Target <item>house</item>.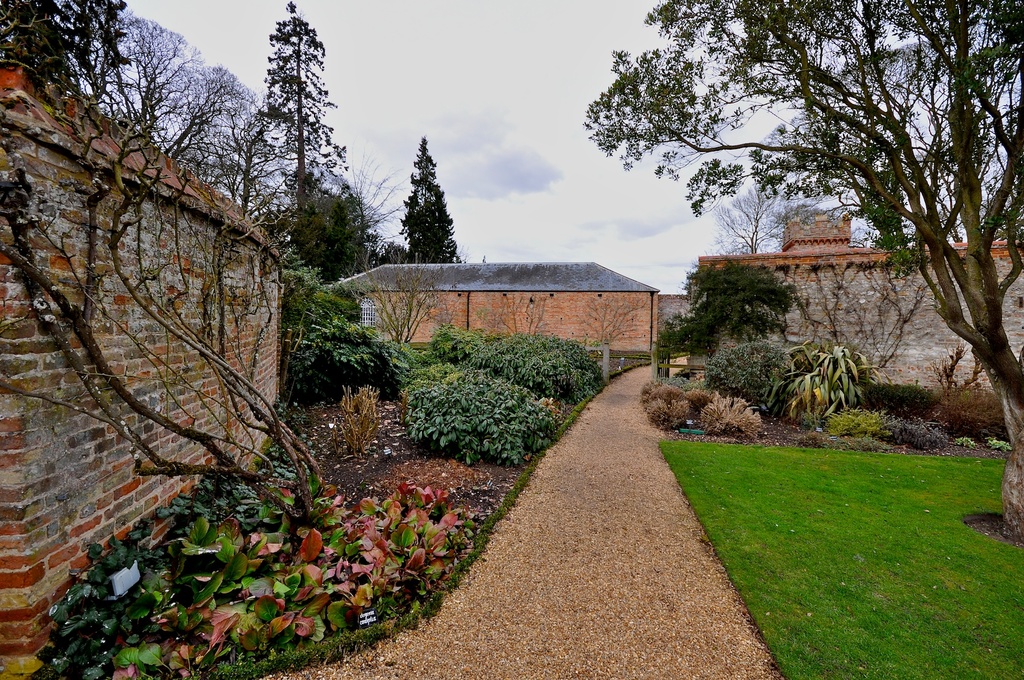
Target region: locate(323, 254, 660, 365).
